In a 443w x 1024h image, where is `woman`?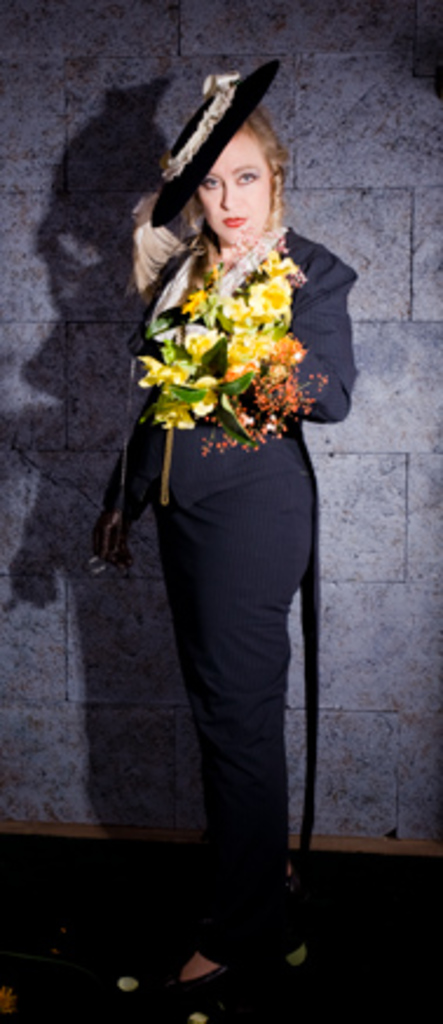
region(77, 52, 335, 979).
